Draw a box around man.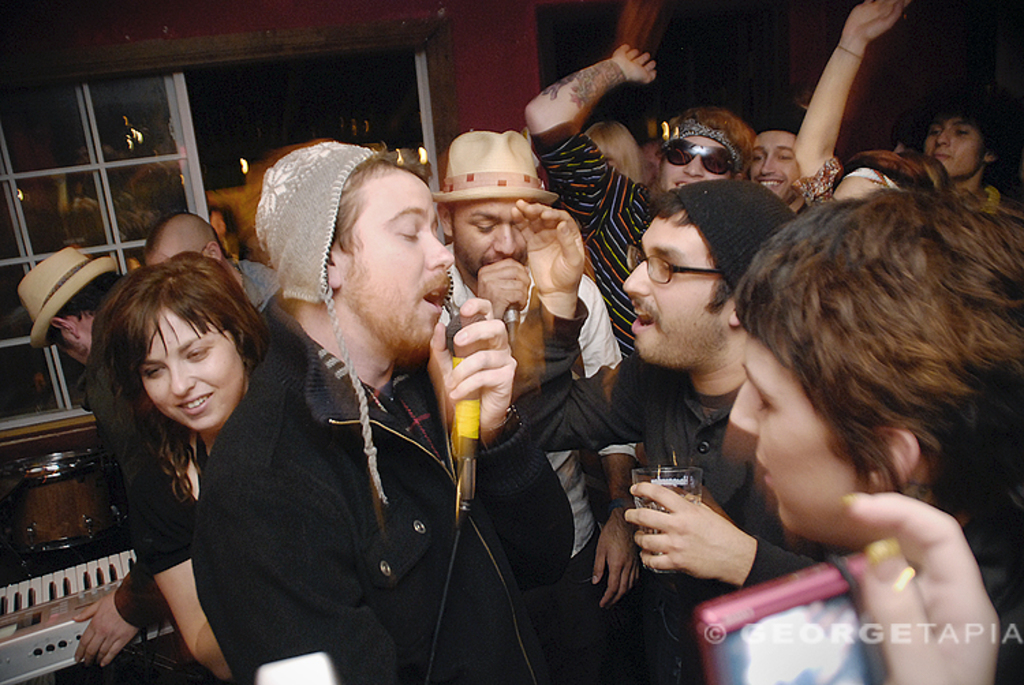
[524,45,762,373].
